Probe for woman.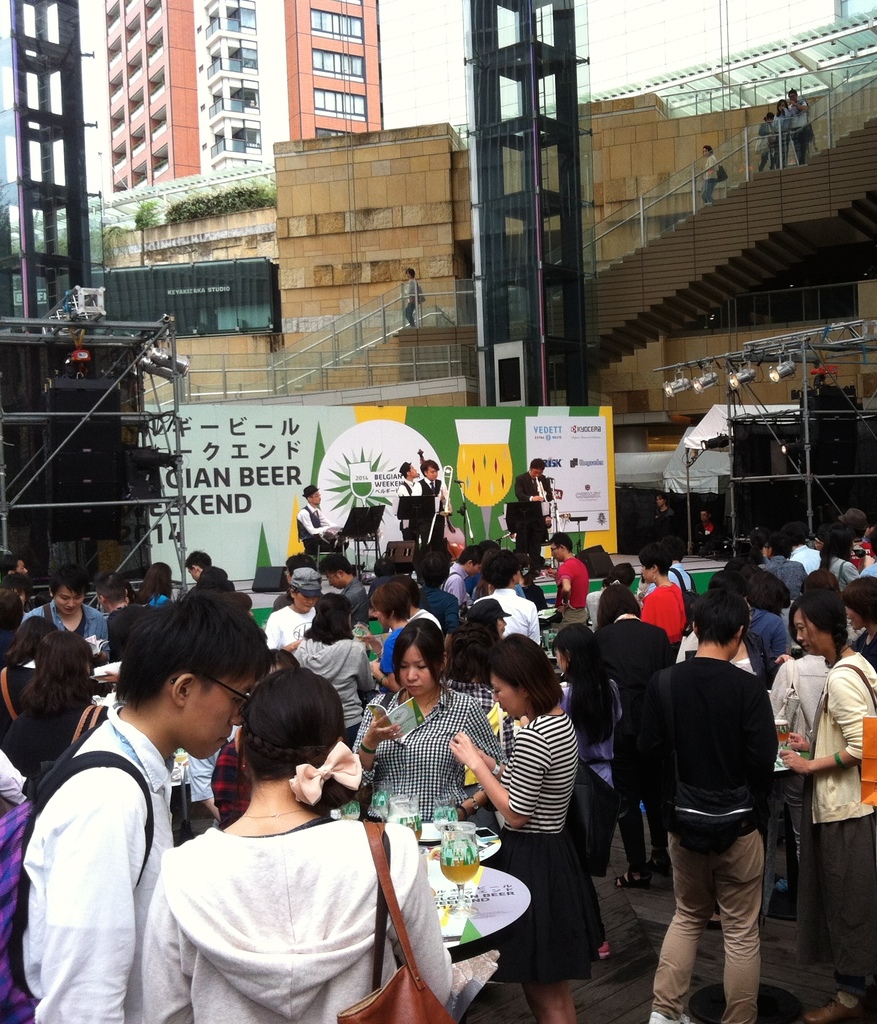
Probe result: detection(0, 630, 107, 779).
